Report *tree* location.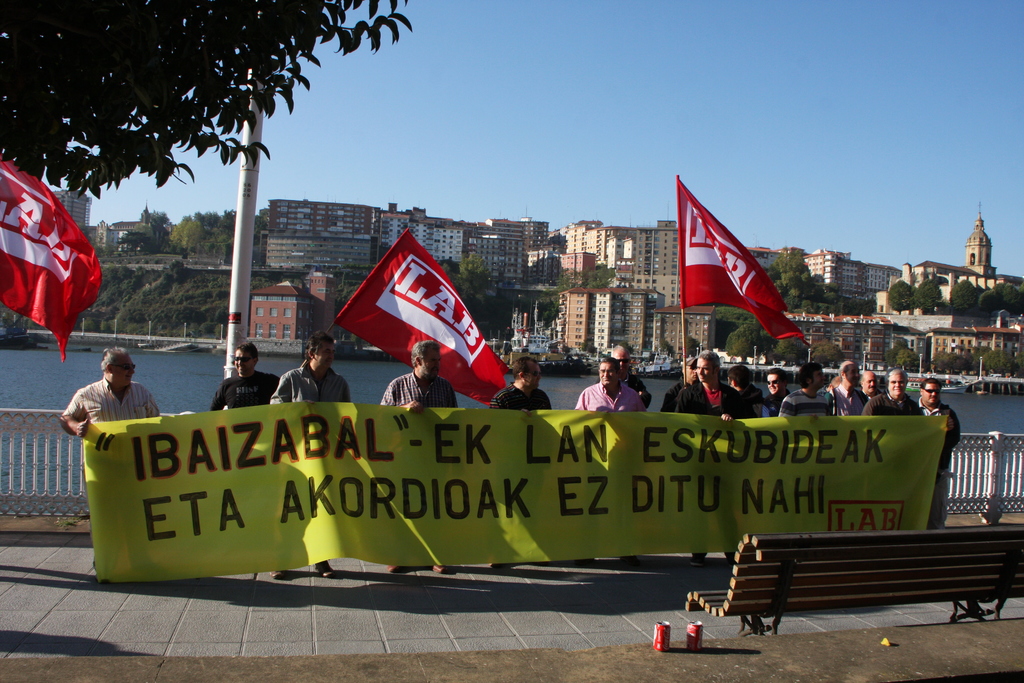
Report: select_region(765, 323, 811, 370).
